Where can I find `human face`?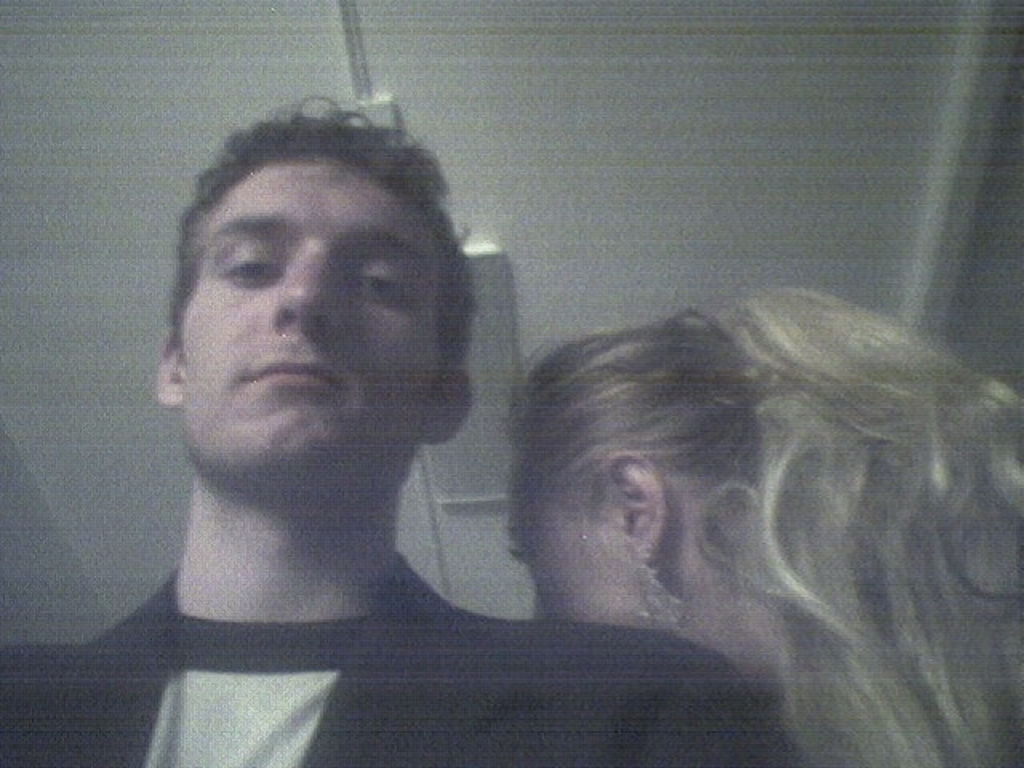
You can find it at [506, 472, 635, 624].
